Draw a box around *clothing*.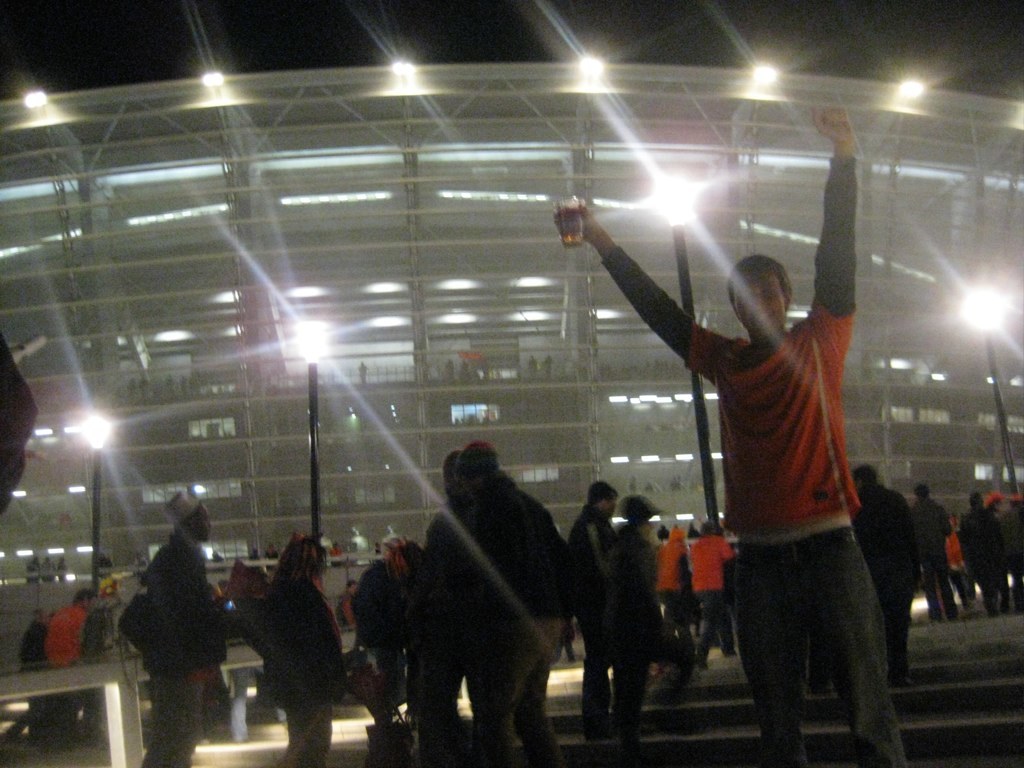
<region>912, 493, 952, 625</region>.
